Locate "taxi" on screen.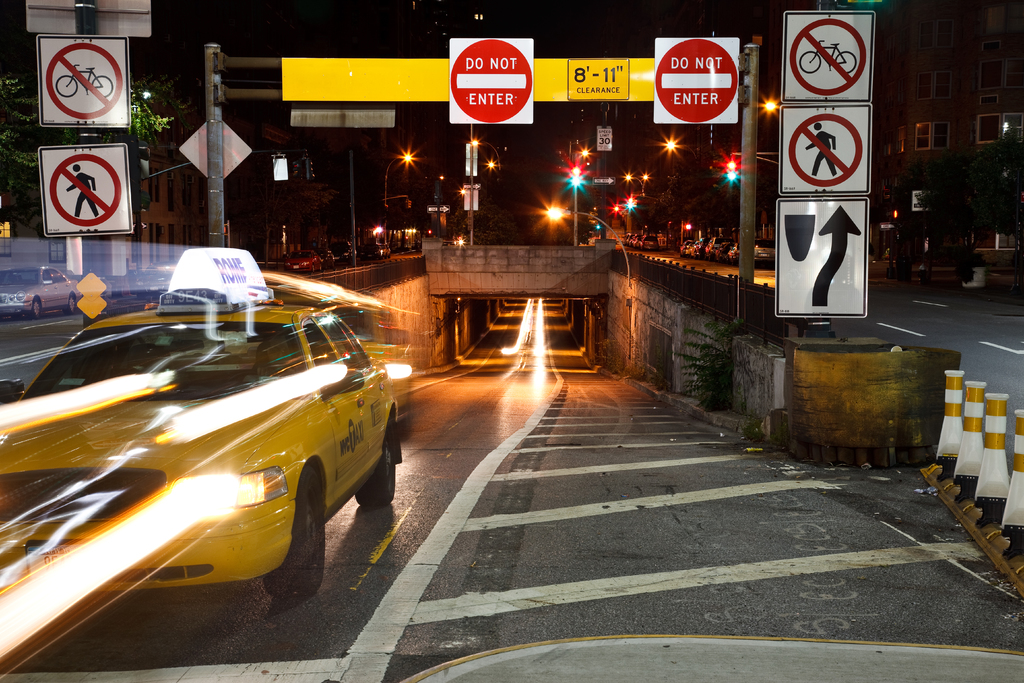
On screen at (left=17, top=255, right=401, bottom=632).
